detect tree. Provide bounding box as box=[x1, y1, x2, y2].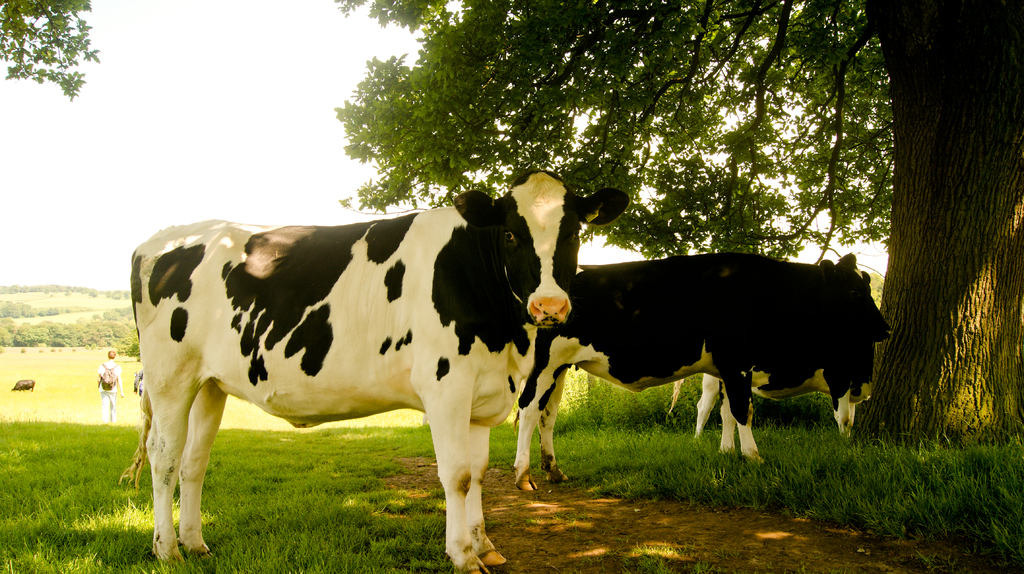
box=[337, 0, 1023, 452].
